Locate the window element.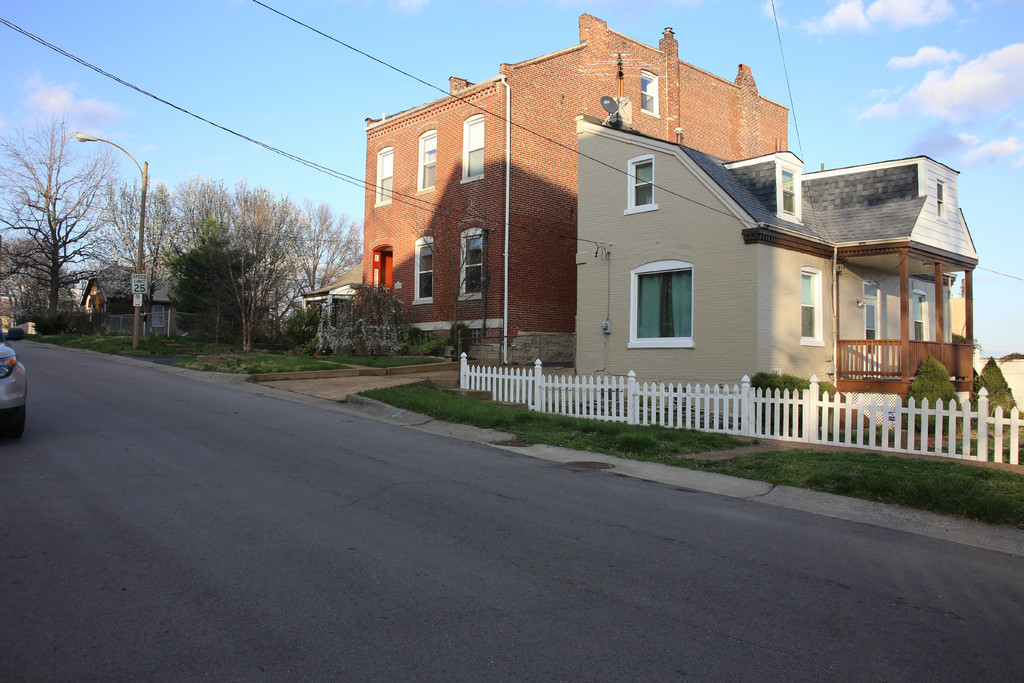
Element bbox: box(630, 260, 694, 347).
